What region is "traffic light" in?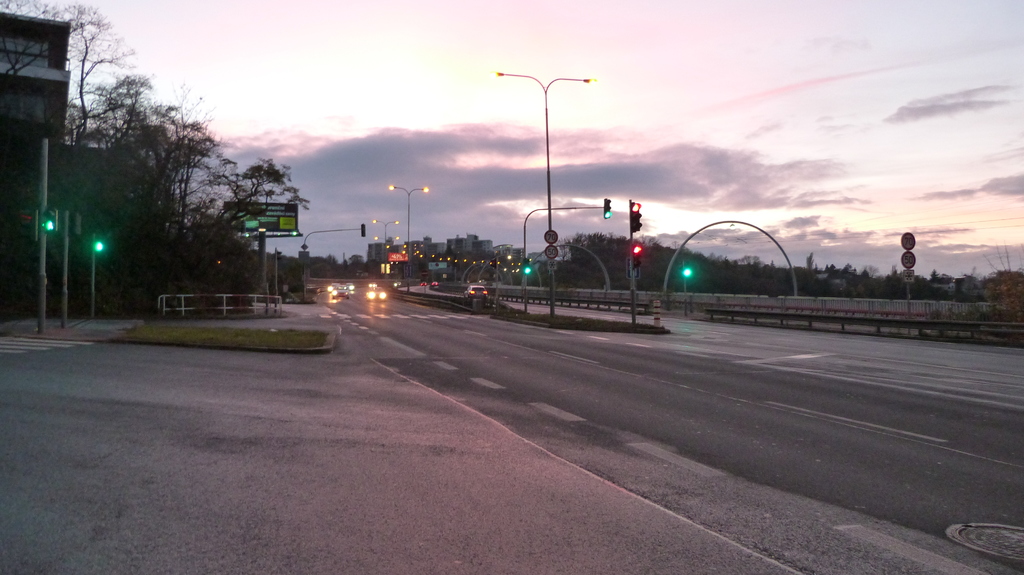
632,245,642,269.
